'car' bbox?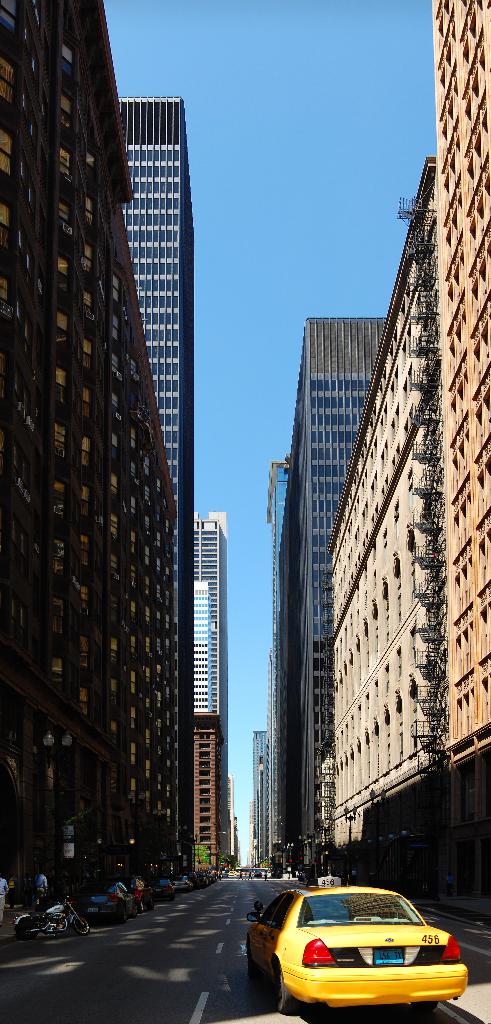
233:874:468:1014
